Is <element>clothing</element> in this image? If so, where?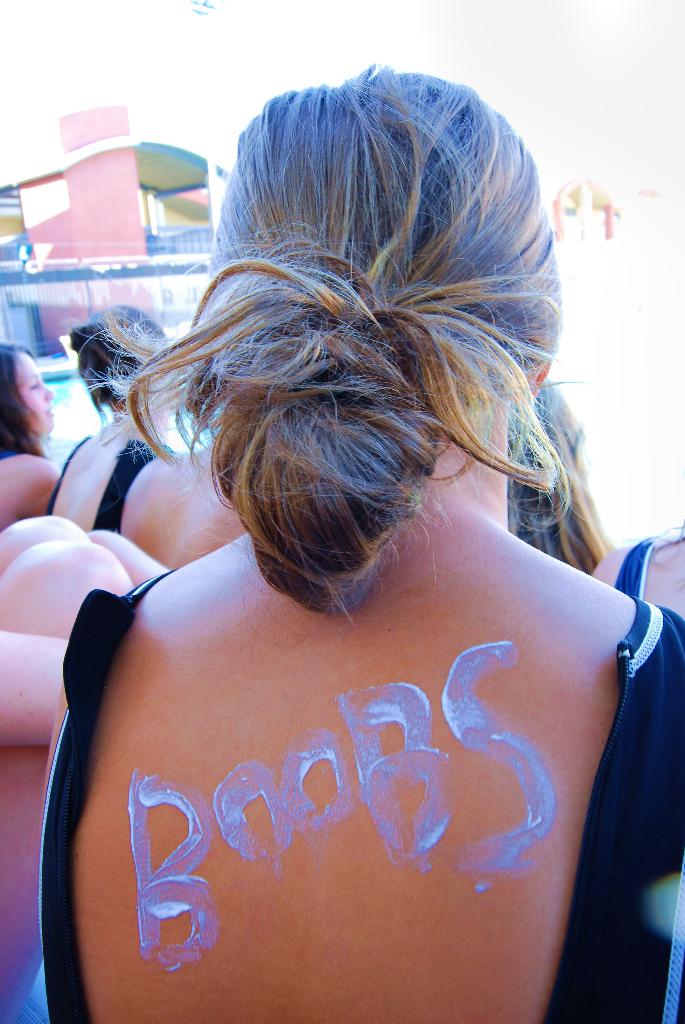
Yes, at Rect(43, 428, 166, 534).
